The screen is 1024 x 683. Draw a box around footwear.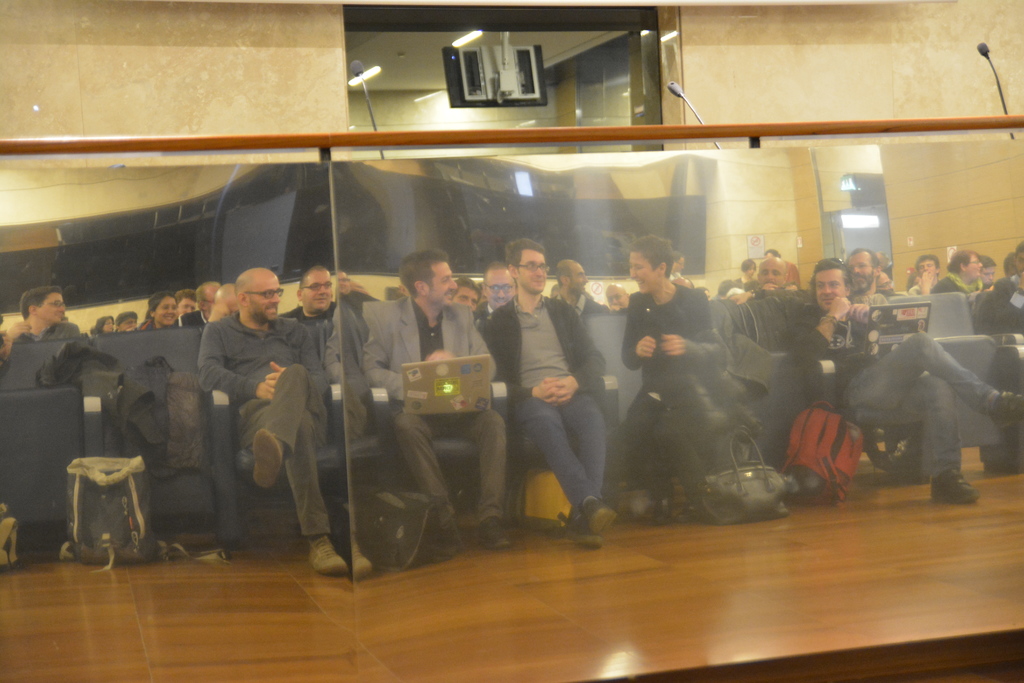
<box>351,536,374,580</box>.
